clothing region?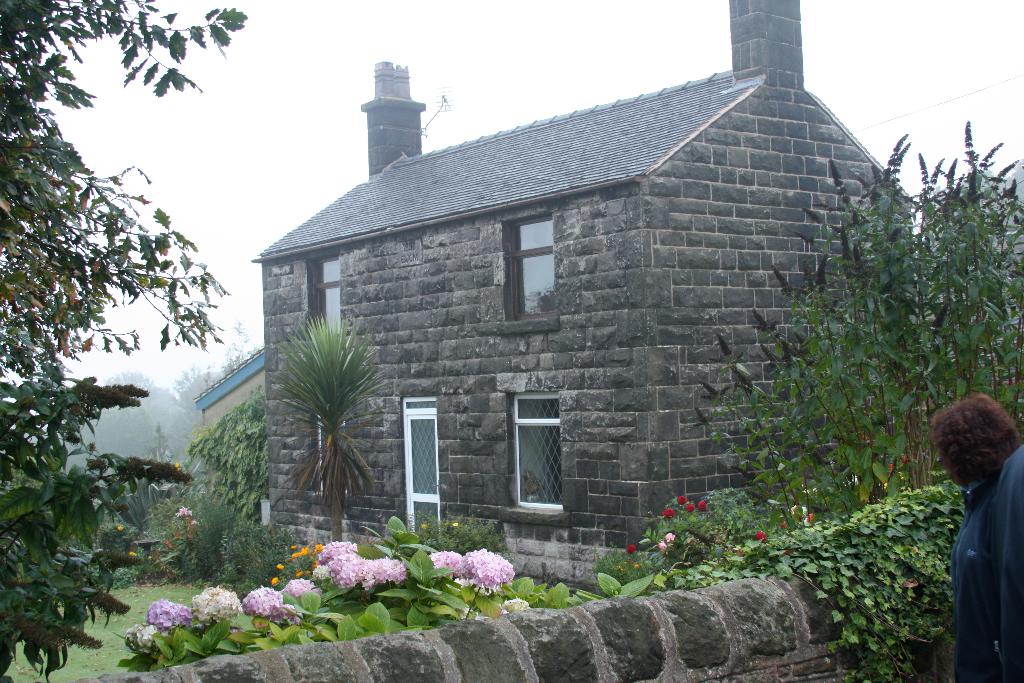
(979, 444, 1023, 682)
